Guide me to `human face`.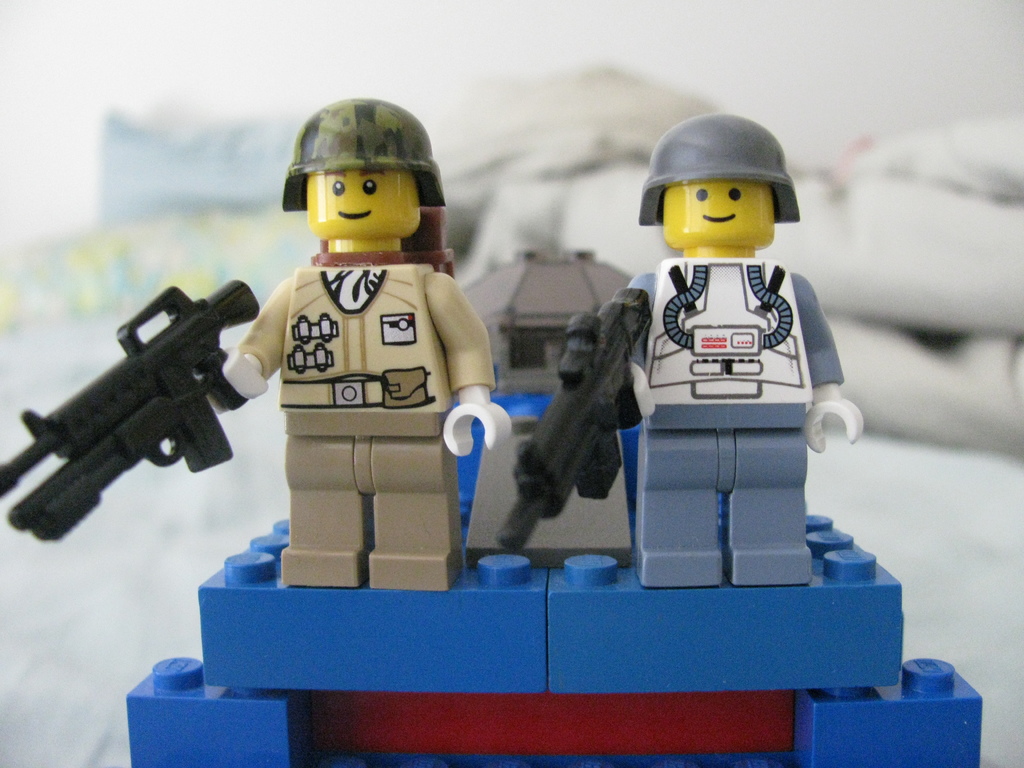
Guidance: {"x1": 300, "y1": 161, "x2": 428, "y2": 246}.
